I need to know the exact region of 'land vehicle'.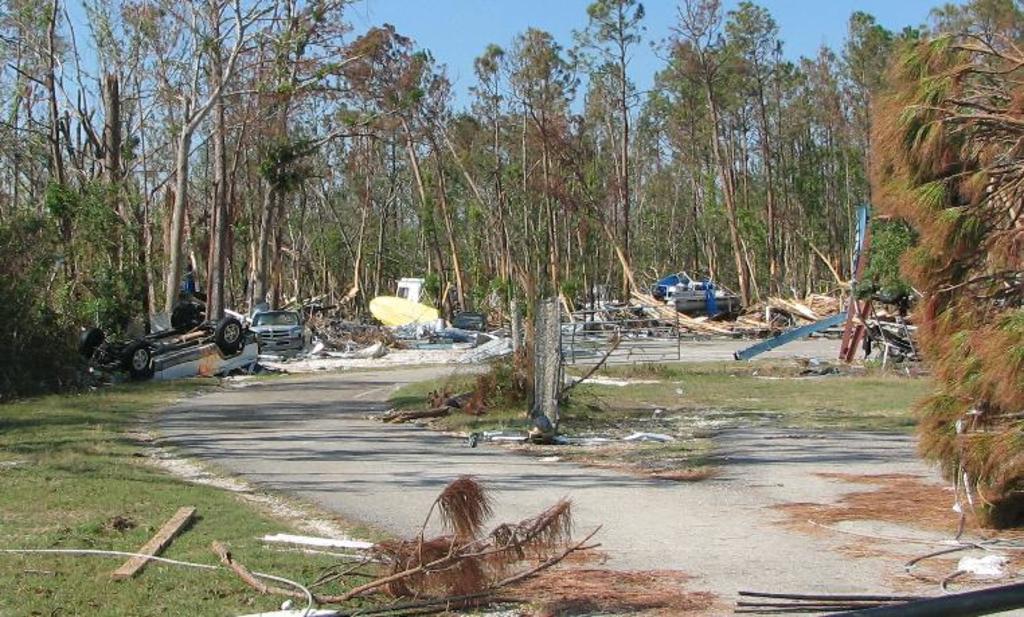
Region: 249/306/310/362.
